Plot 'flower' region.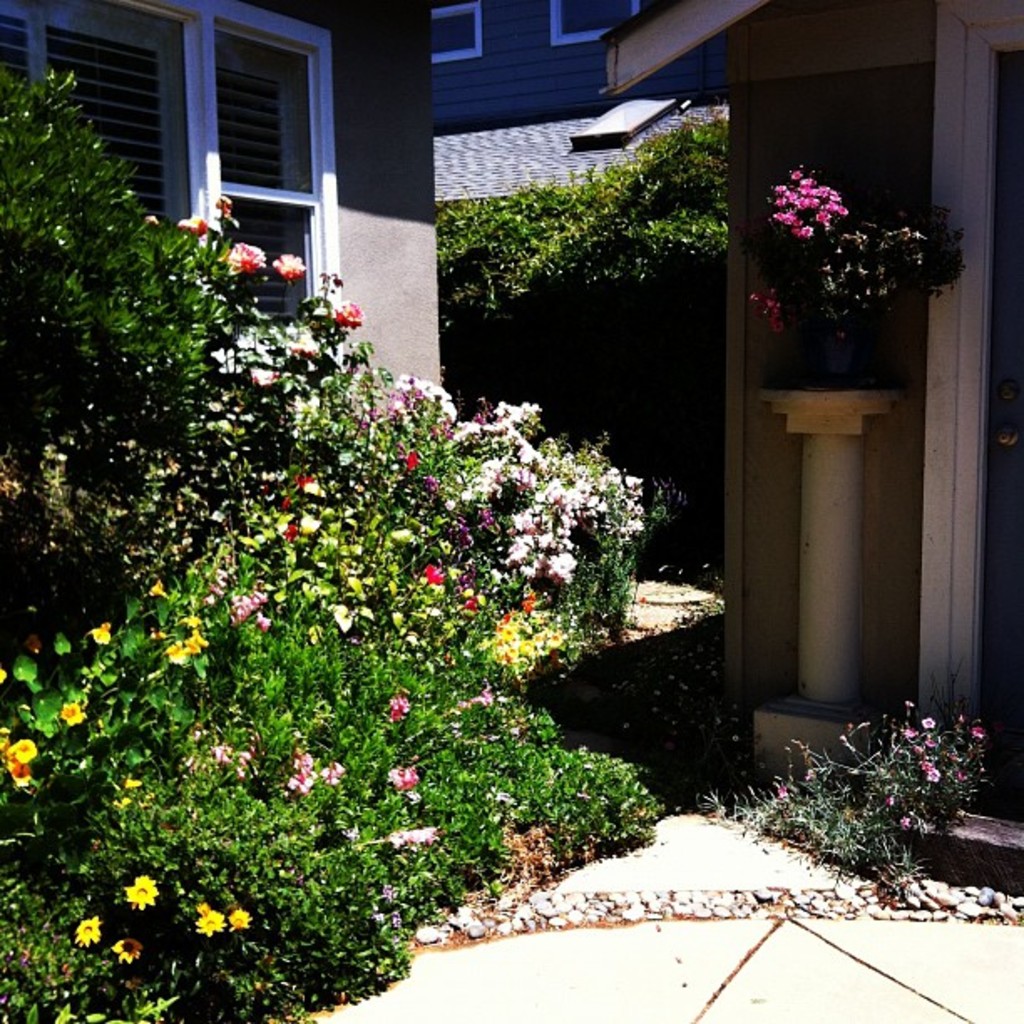
Plotted at (x1=192, y1=912, x2=226, y2=937).
